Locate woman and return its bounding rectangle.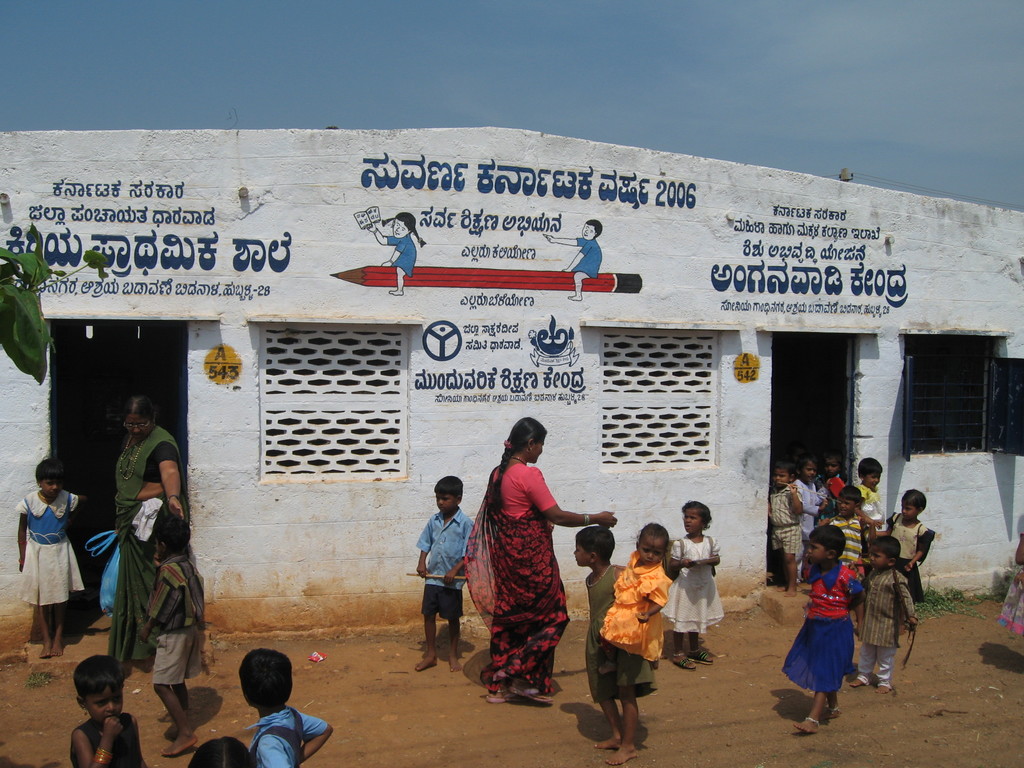
x1=111, y1=394, x2=187, y2=671.
